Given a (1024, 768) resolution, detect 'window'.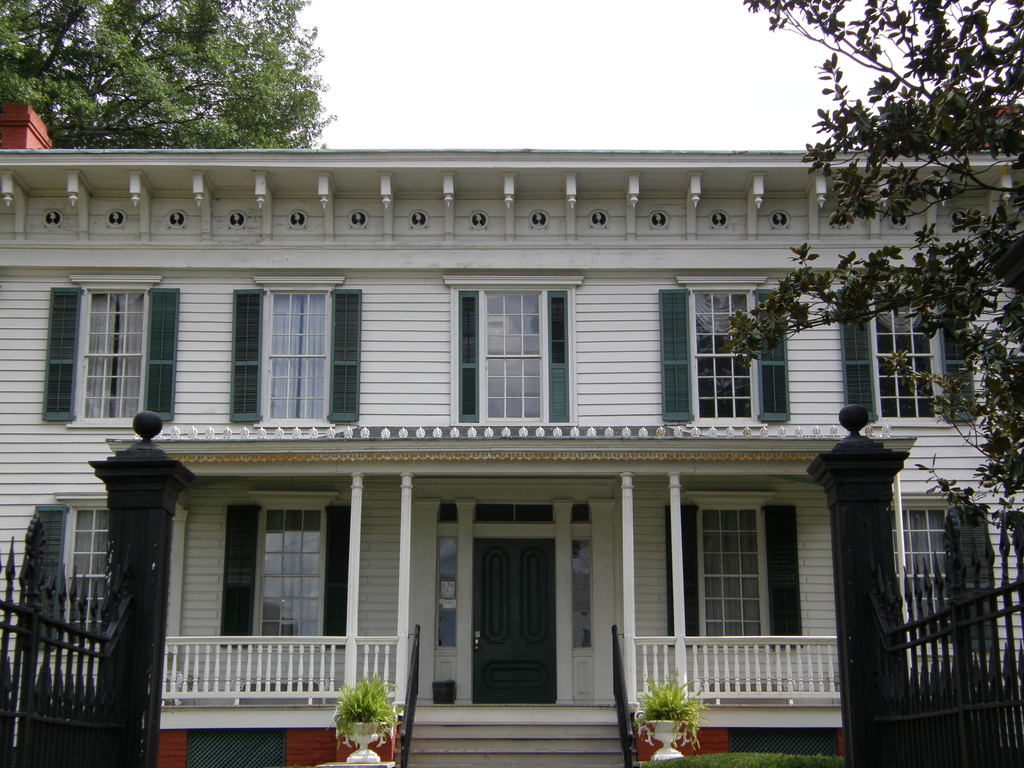
Rect(234, 289, 364, 424).
